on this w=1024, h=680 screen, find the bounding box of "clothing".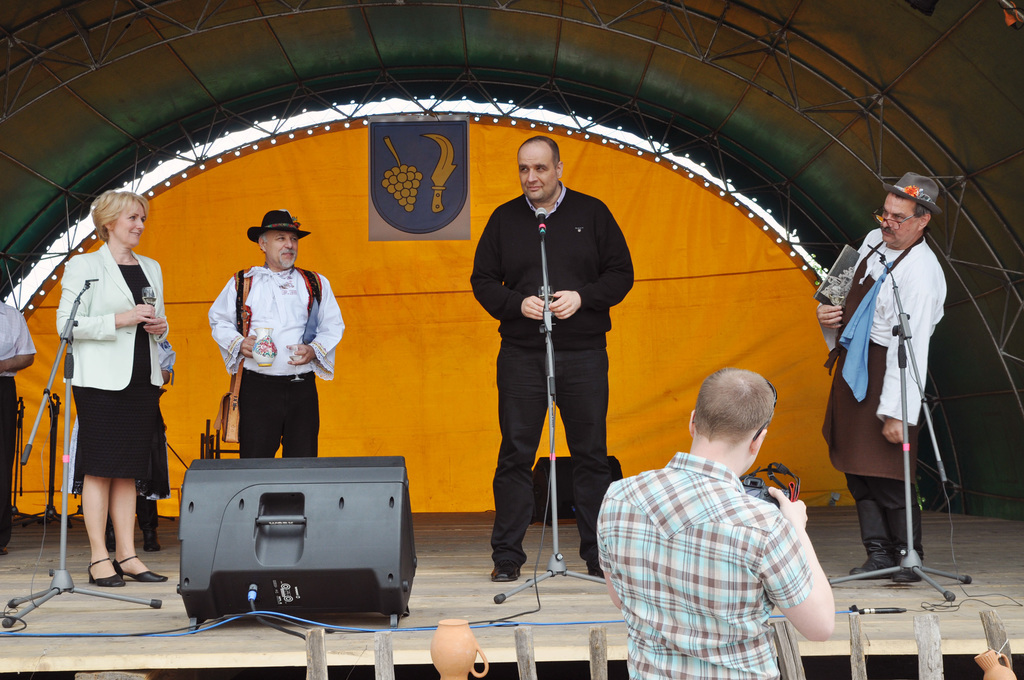
Bounding box: (46,189,163,584).
